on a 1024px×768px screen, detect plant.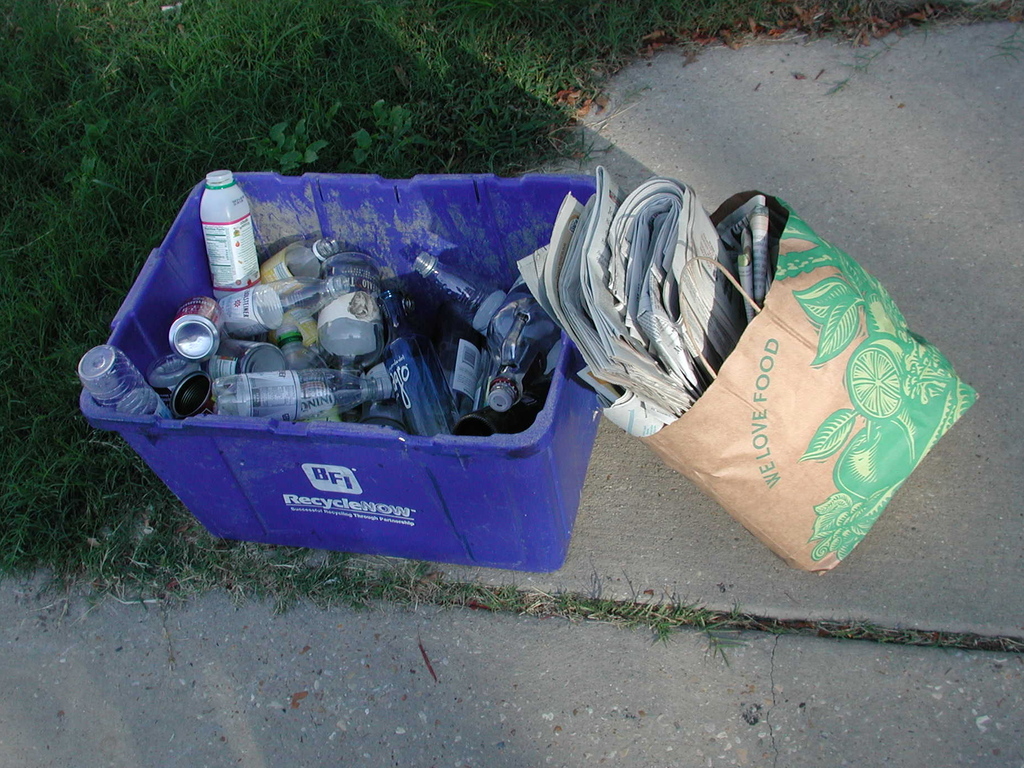
rect(244, 113, 333, 172).
